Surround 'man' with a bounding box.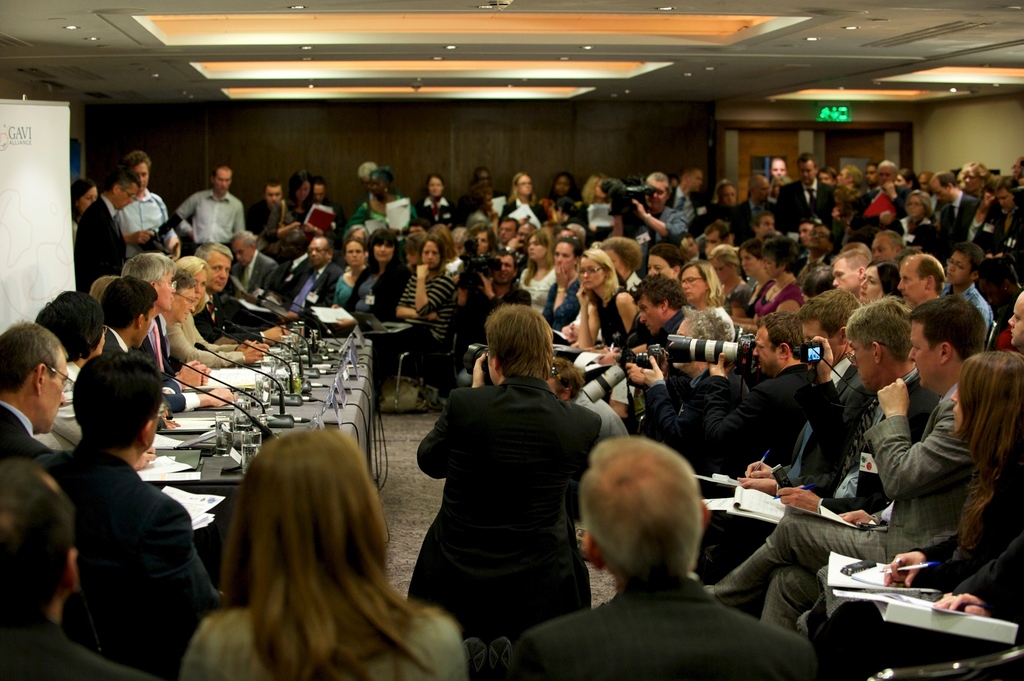
x1=223 y1=233 x2=281 y2=333.
